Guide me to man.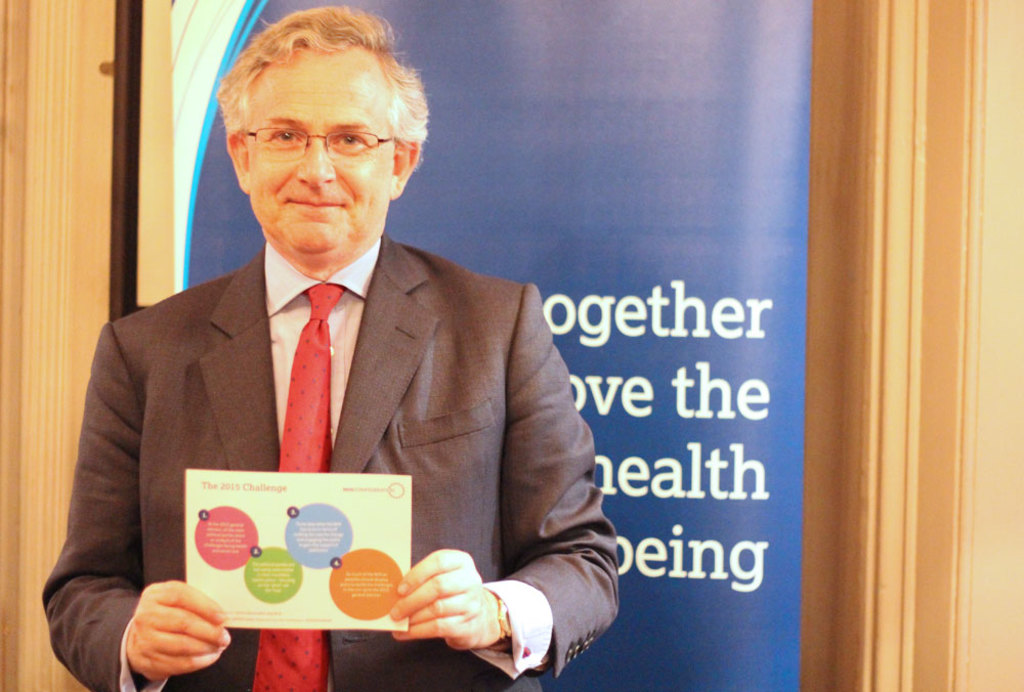
Guidance: detection(67, 50, 629, 671).
